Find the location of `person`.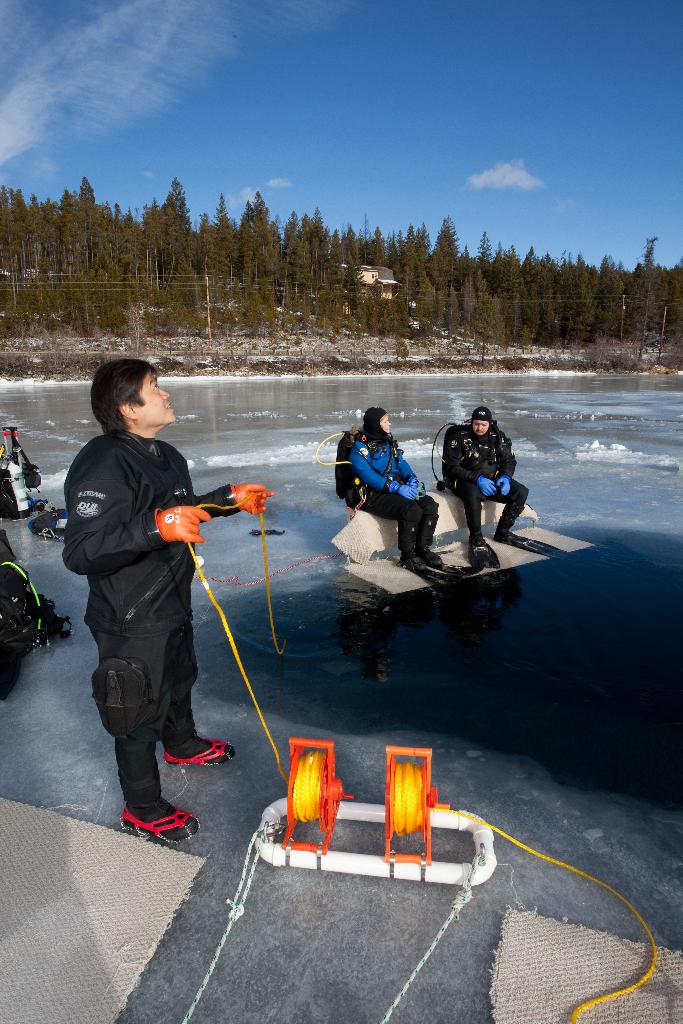
Location: locate(63, 346, 236, 869).
